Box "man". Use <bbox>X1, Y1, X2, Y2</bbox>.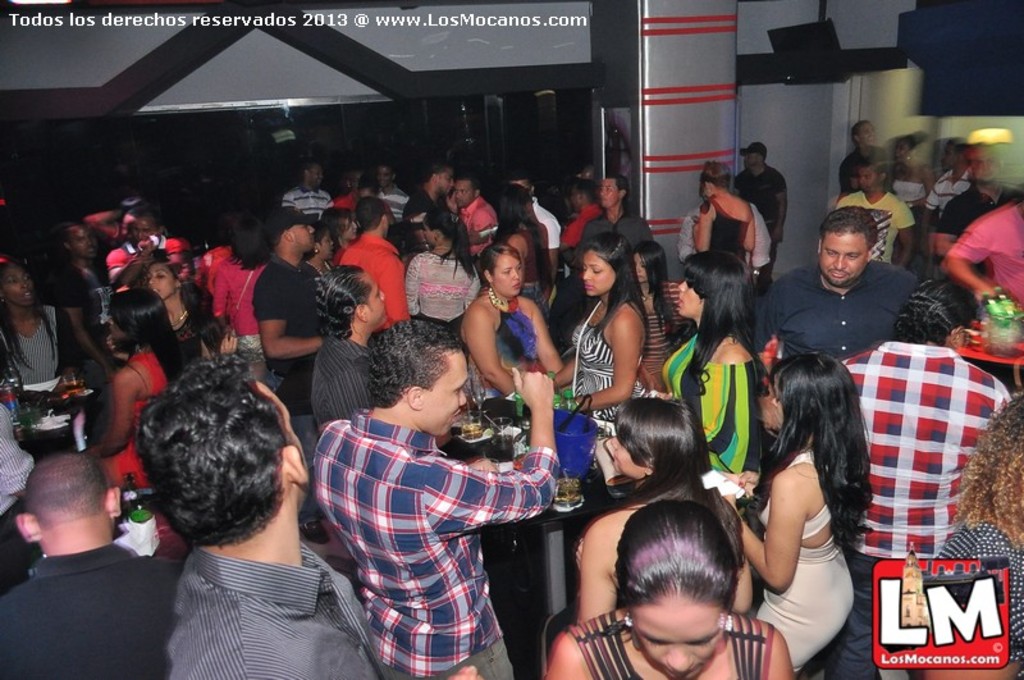
<bbox>134, 352, 483, 679</bbox>.
